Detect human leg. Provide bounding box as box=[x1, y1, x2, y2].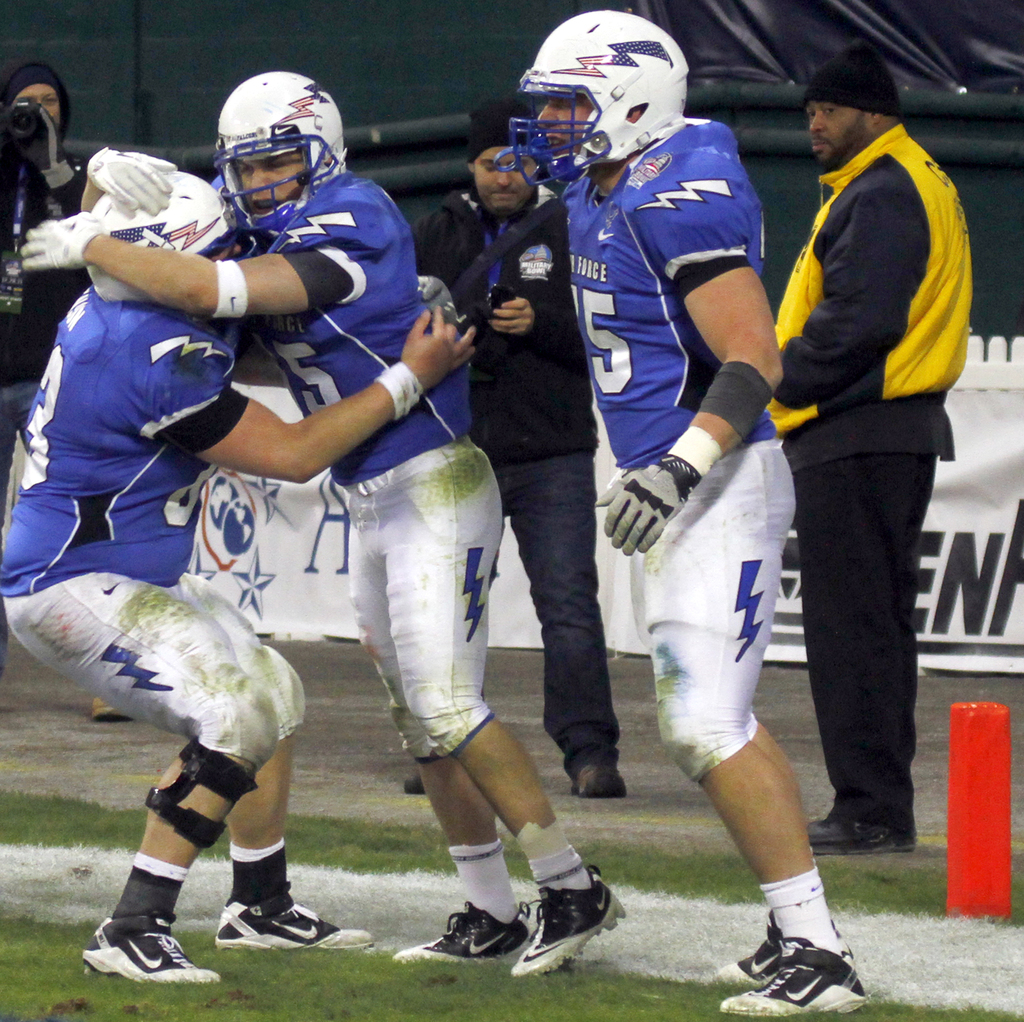
box=[502, 448, 598, 801].
